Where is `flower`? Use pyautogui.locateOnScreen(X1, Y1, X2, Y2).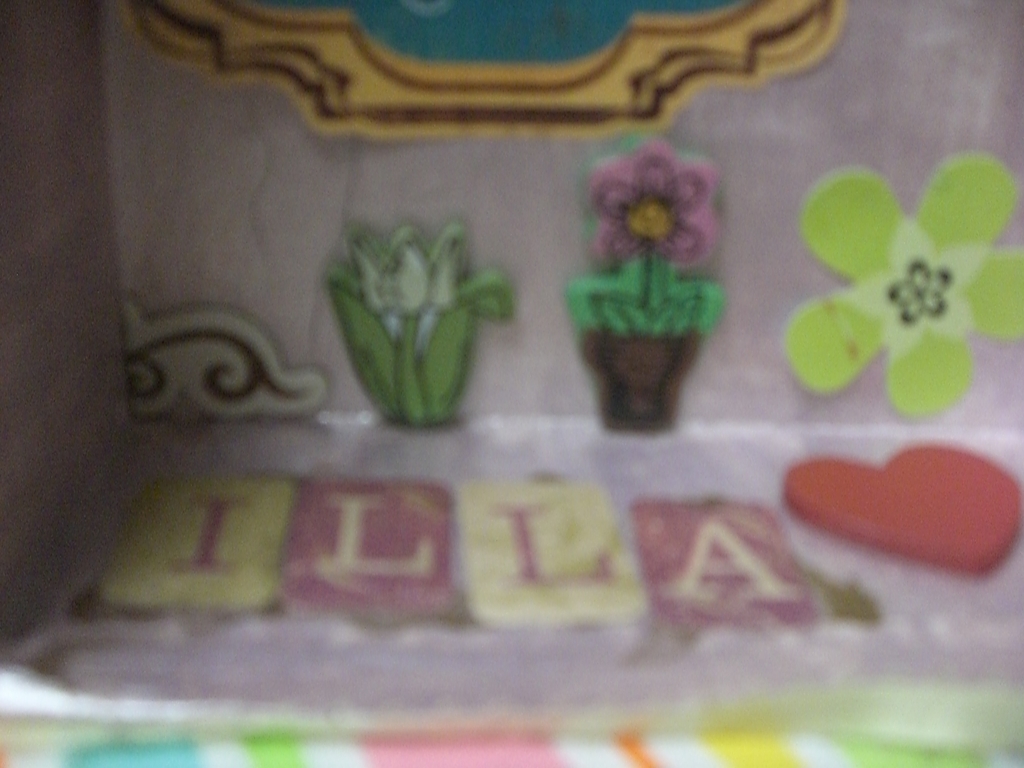
pyautogui.locateOnScreen(780, 132, 996, 435).
